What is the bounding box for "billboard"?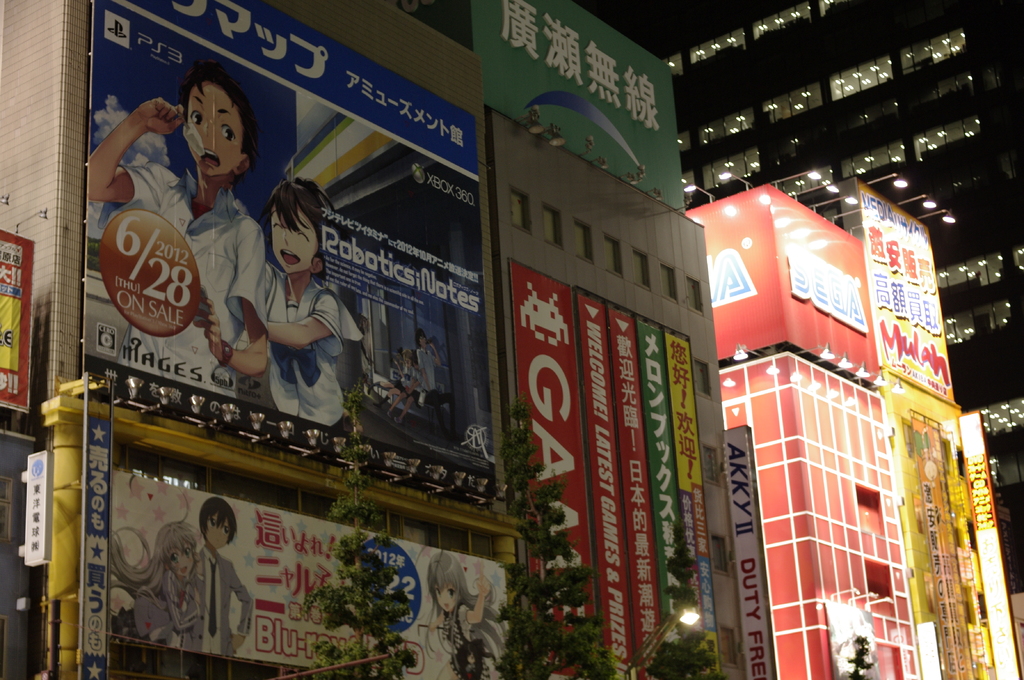
{"x1": 883, "y1": 367, "x2": 999, "y2": 679}.
